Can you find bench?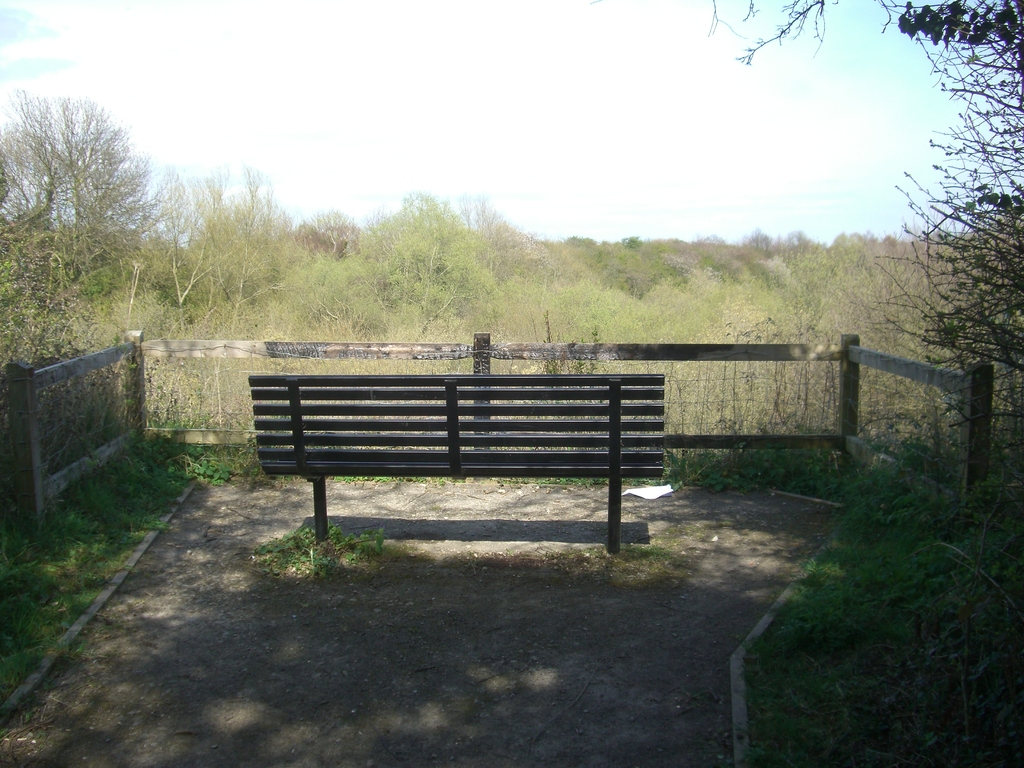
Yes, bounding box: locate(246, 354, 689, 570).
